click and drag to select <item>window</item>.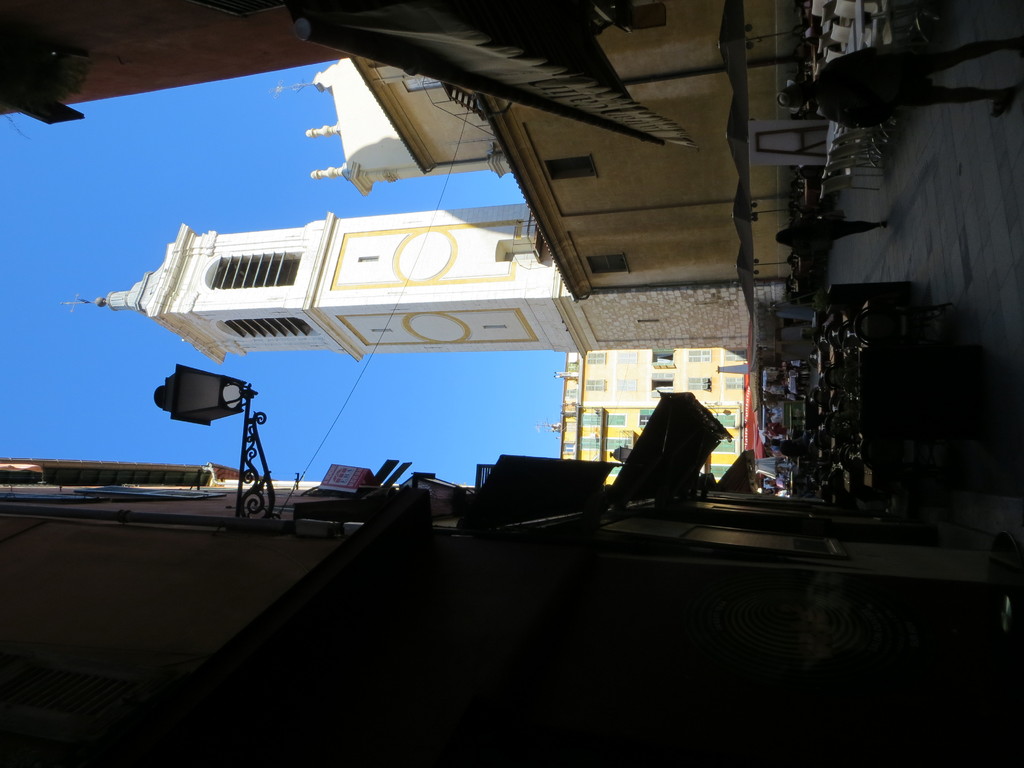
Selection: box=[563, 440, 573, 452].
